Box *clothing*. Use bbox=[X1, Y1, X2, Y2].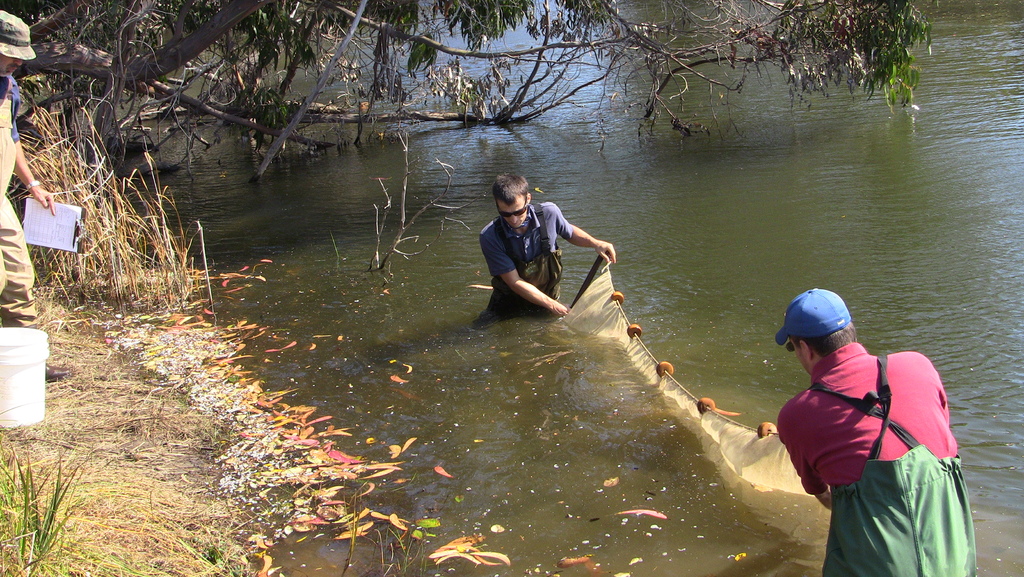
bbox=[766, 283, 975, 528].
